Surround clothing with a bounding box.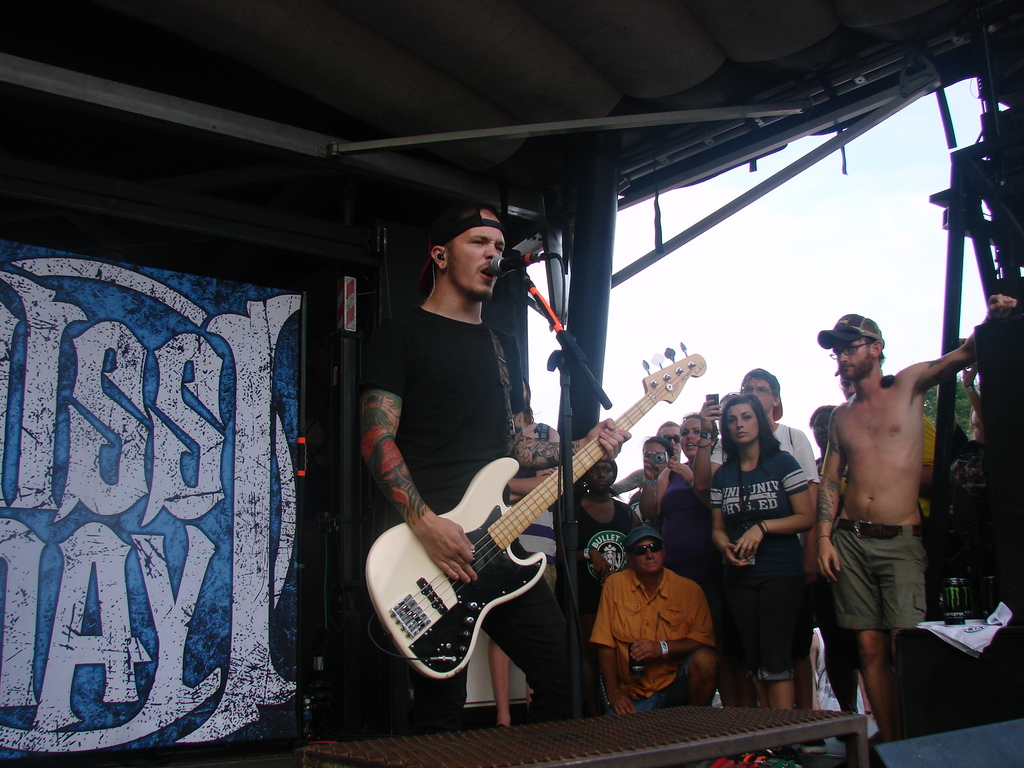
363:305:587:740.
